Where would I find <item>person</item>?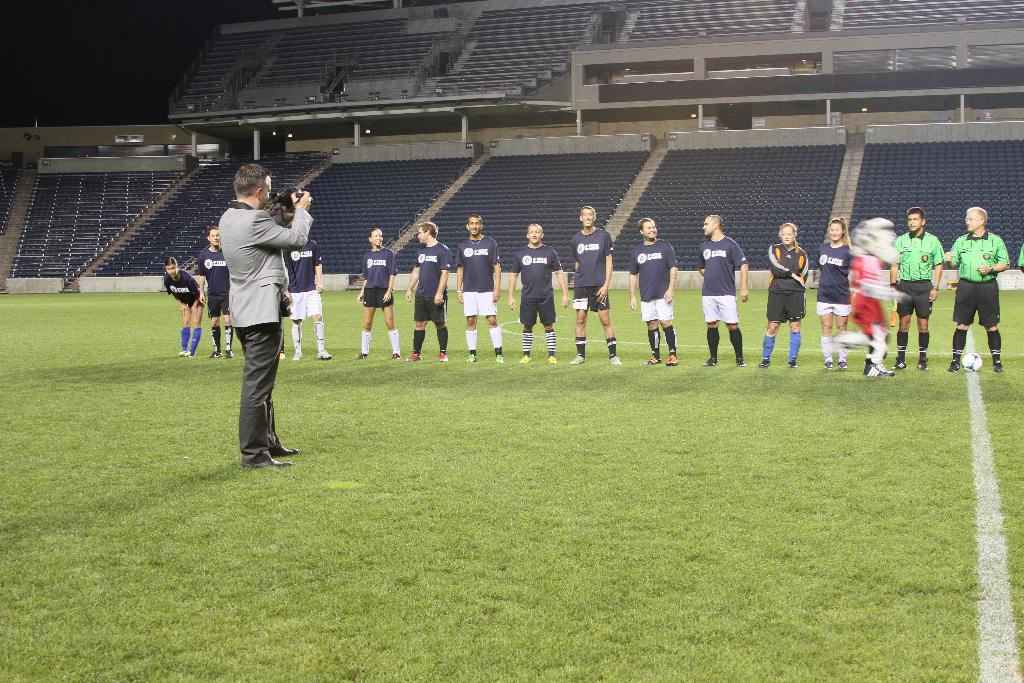
At Rect(403, 220, 452, 363).
